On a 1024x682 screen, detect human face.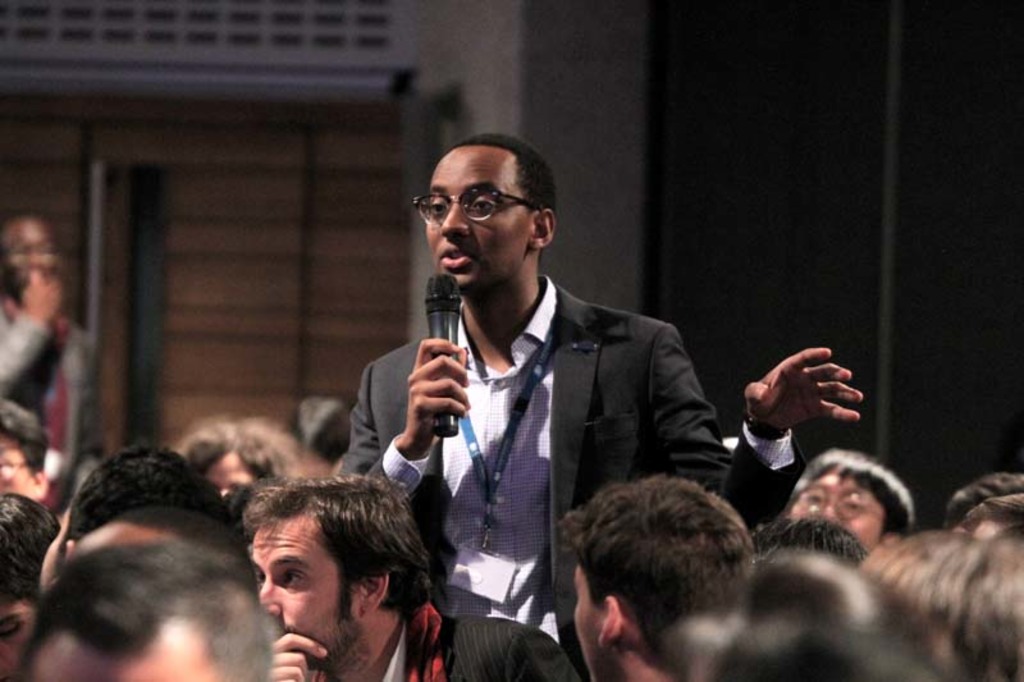
573,559,602,681.
